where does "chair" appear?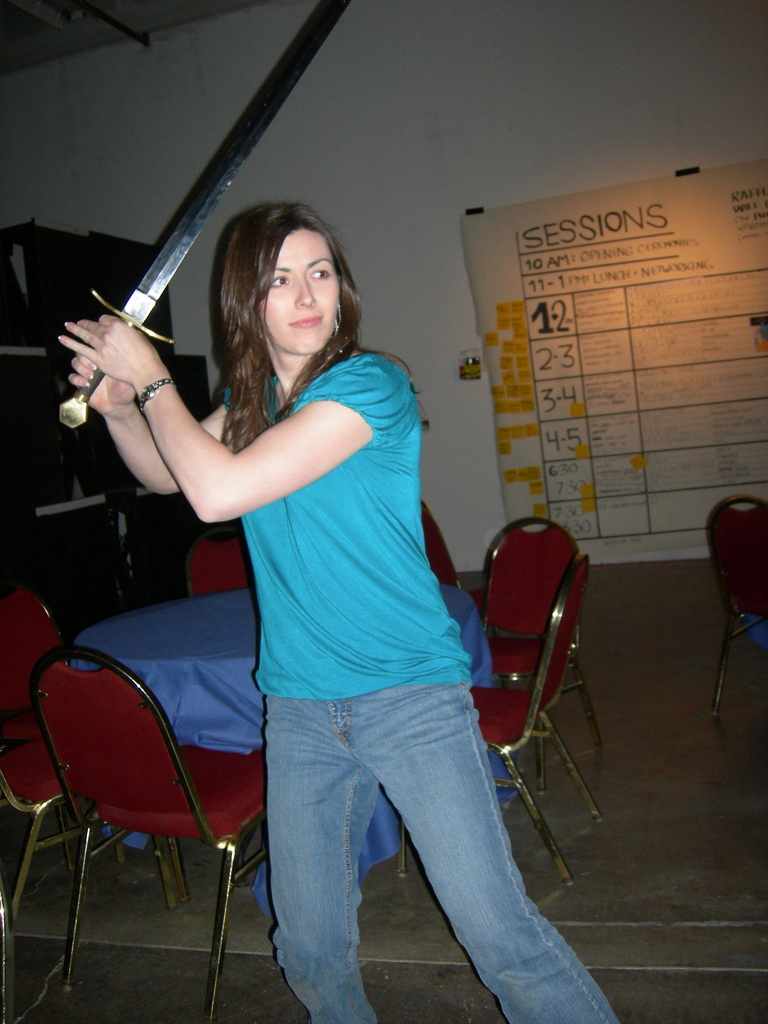
Appears at 16 593 282 1012.
